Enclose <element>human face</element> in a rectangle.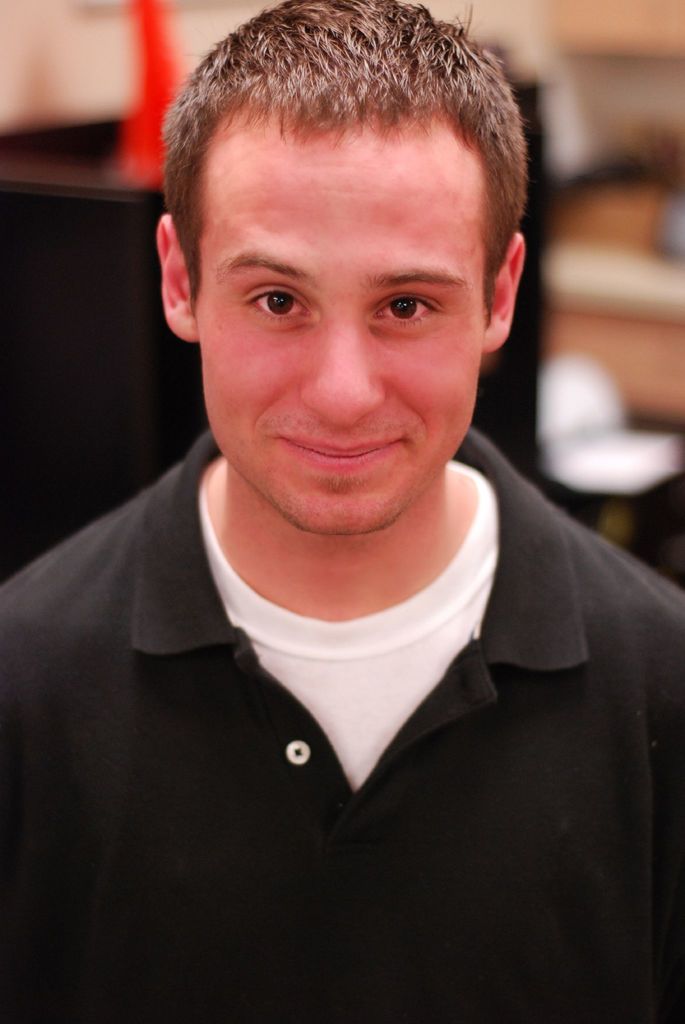
197 118 485 534.
